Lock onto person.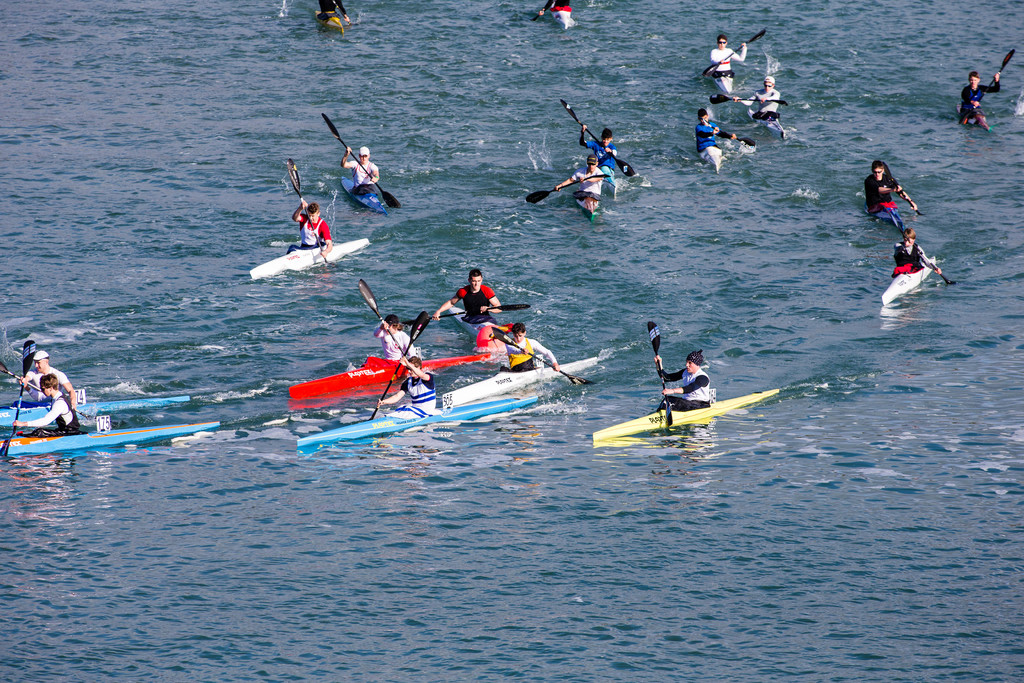
Locked: 865,161,913,225.
